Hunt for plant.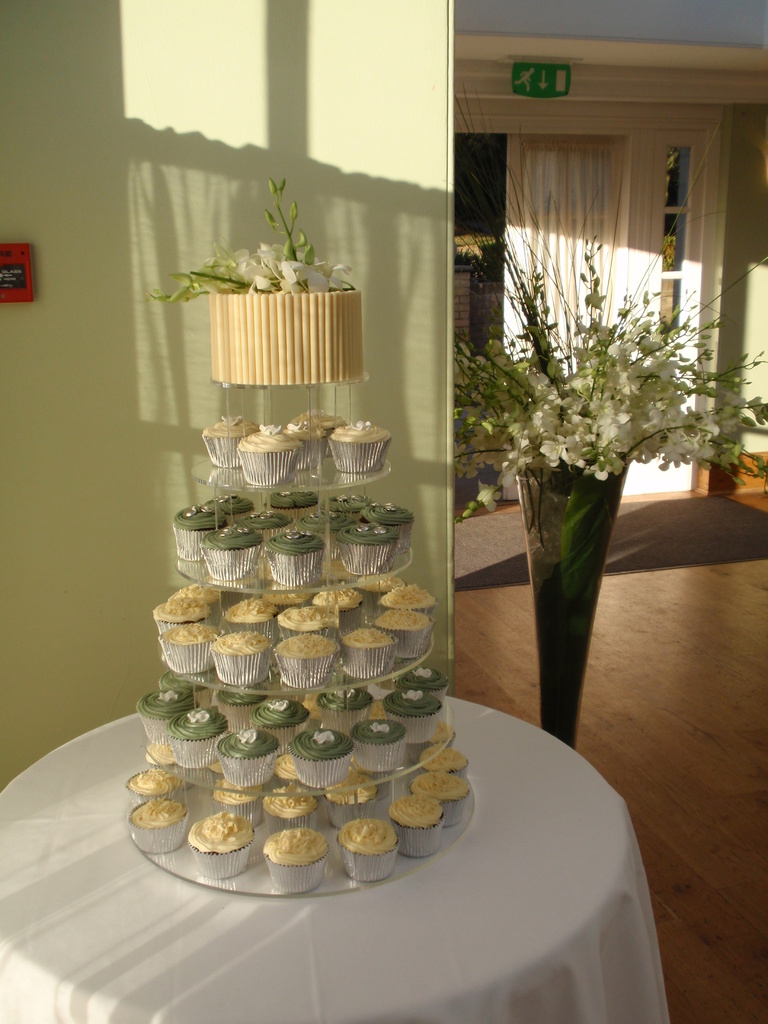
Hunted down at x1=134 y1=178 x2=364 y2=305.
